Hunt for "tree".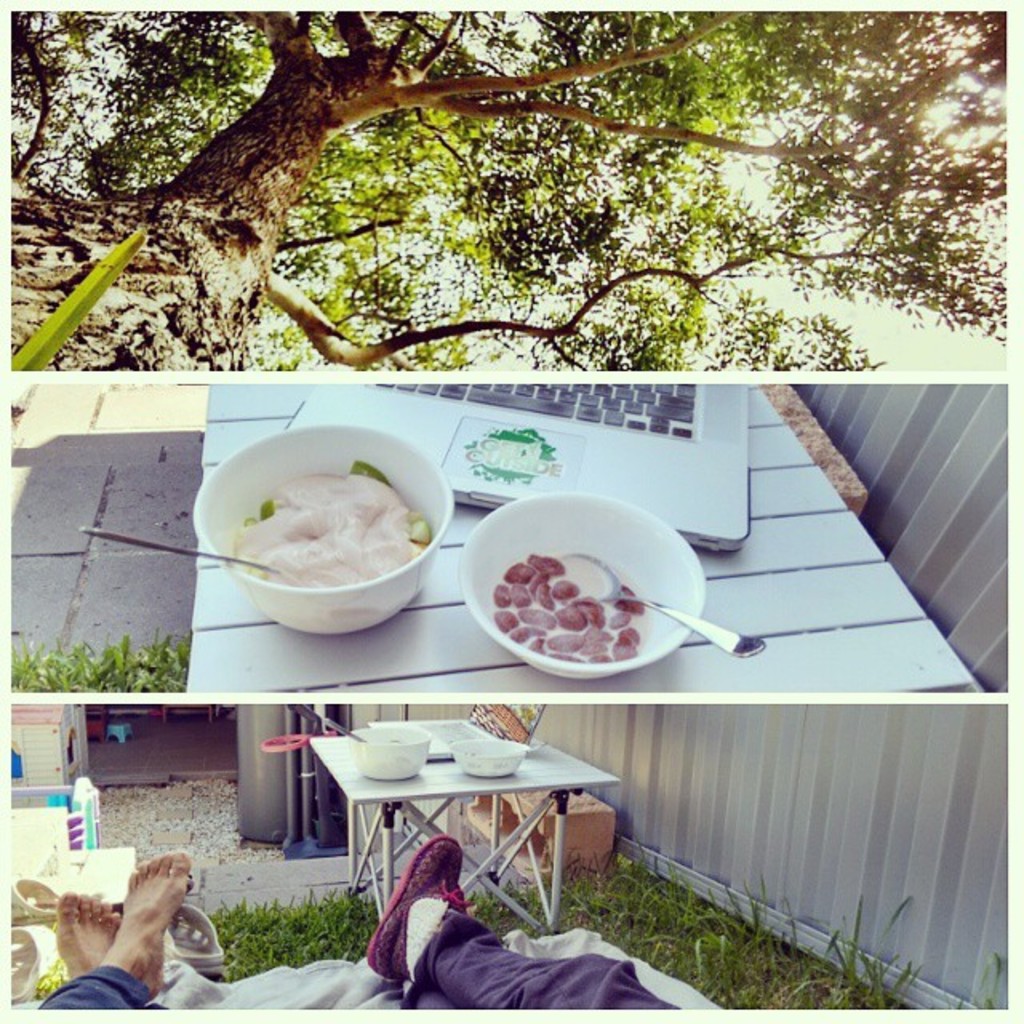
Hunted down at <region>11, 11, 1008, 371</region>.
